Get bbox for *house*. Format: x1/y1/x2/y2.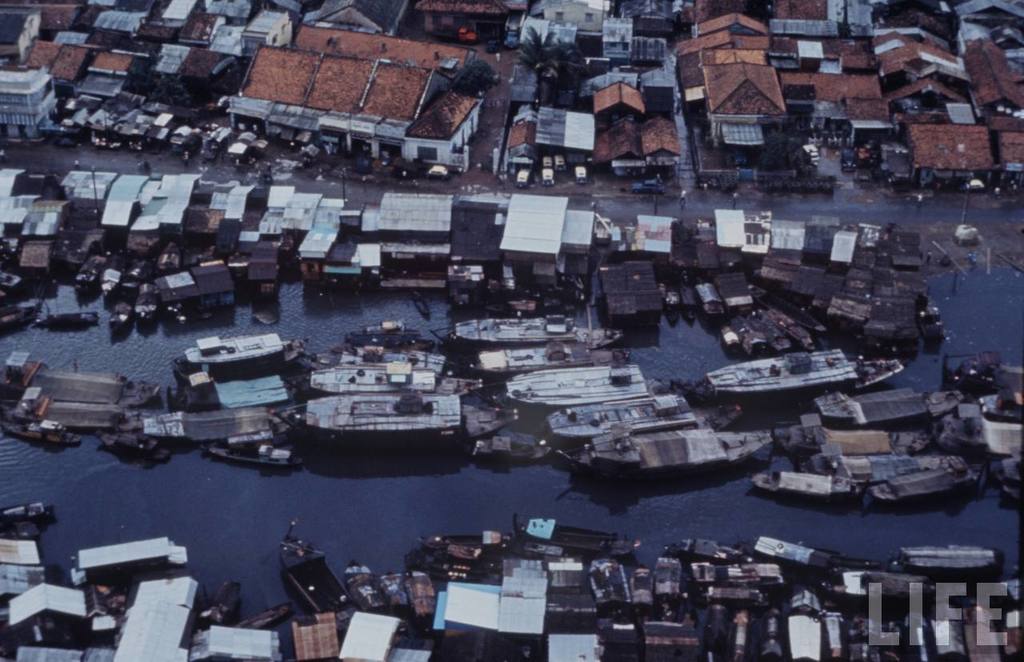
593/116/649/184.
